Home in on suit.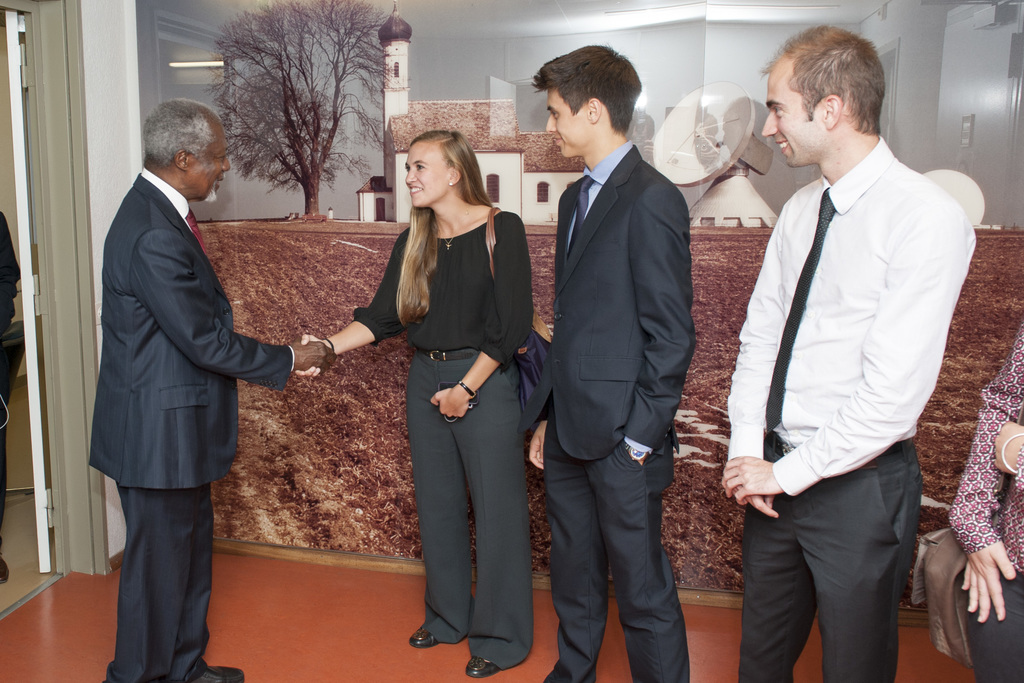
Homed in at box=[516, 139, 701, 682].
